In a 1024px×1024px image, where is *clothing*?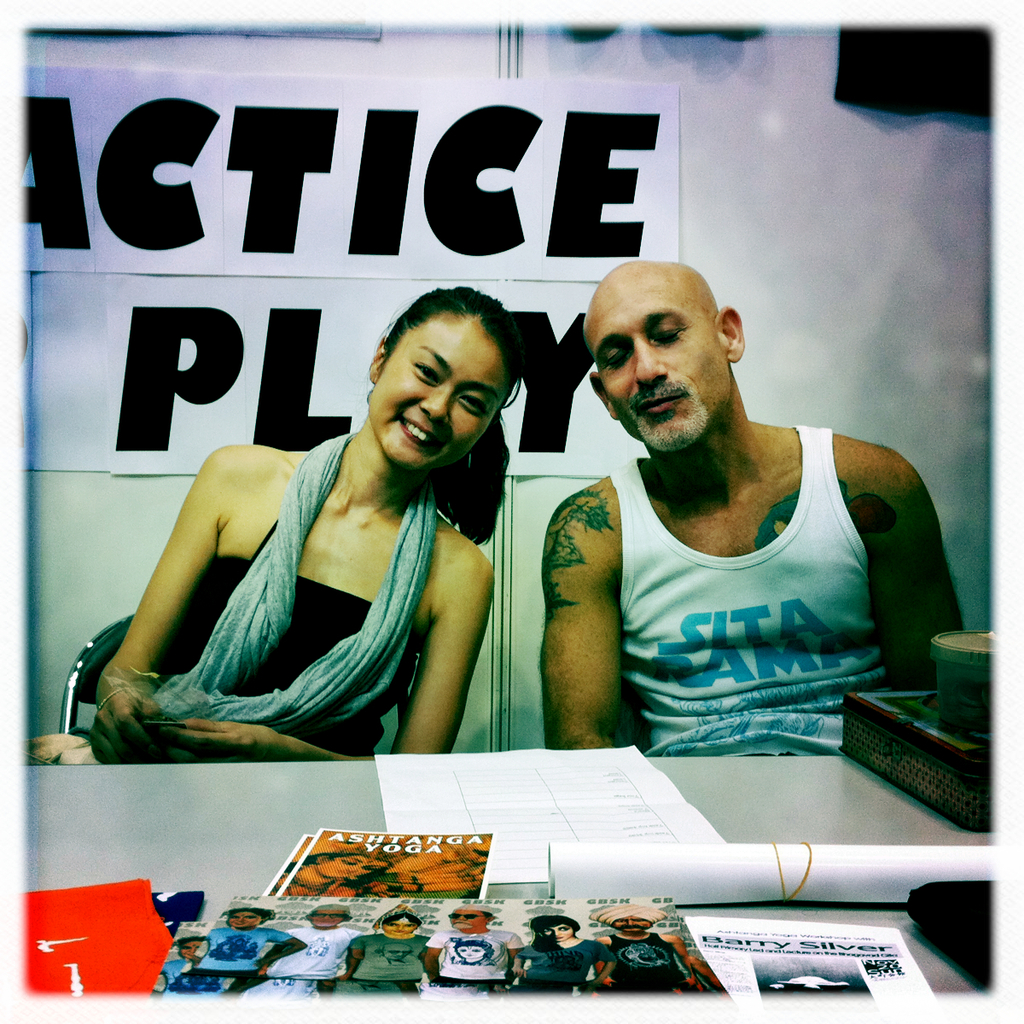
(left=32, top=547, right=418, bottom=765).
